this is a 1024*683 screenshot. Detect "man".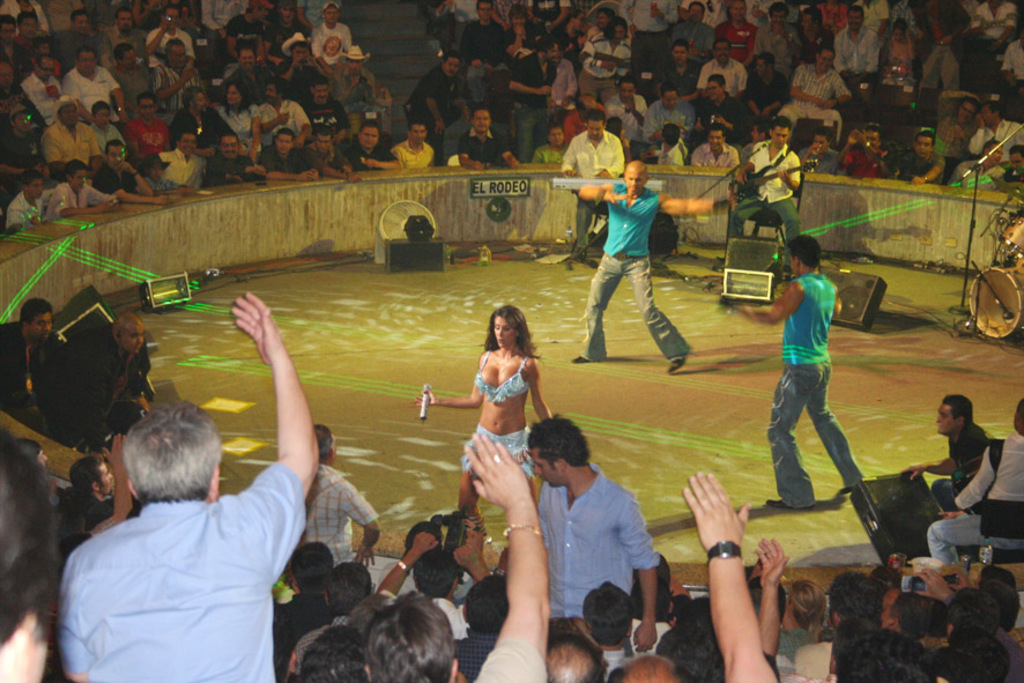
[732,235,867,507].
